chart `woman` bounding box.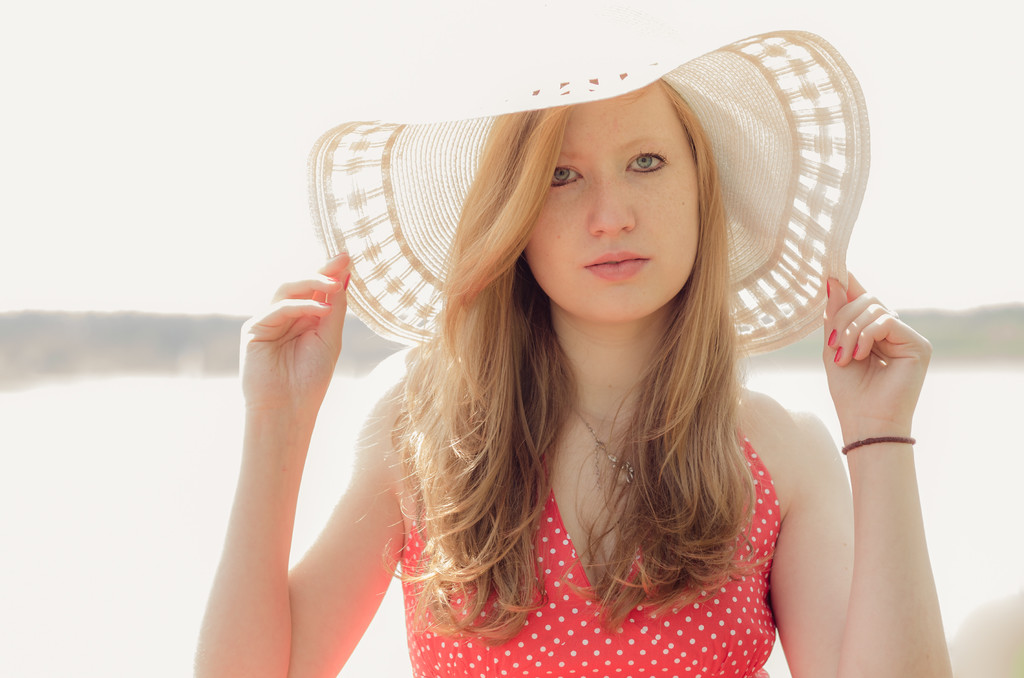
Charted: <bbox>285, 70, 931, 677</bbox>.
